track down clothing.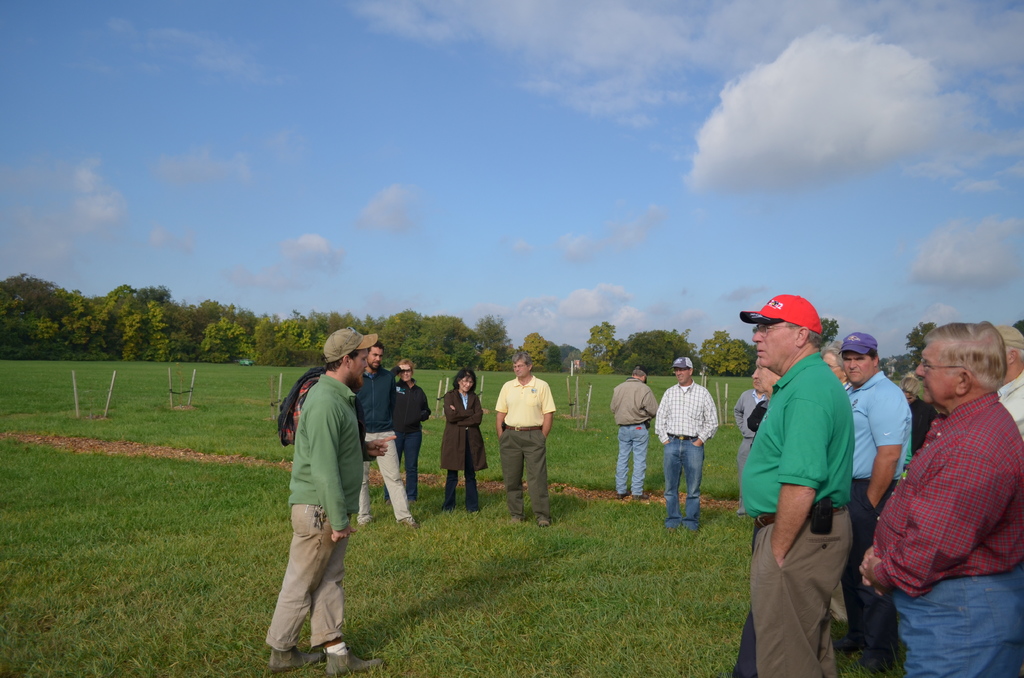
Tracked to [285, 382, 366, 652].
